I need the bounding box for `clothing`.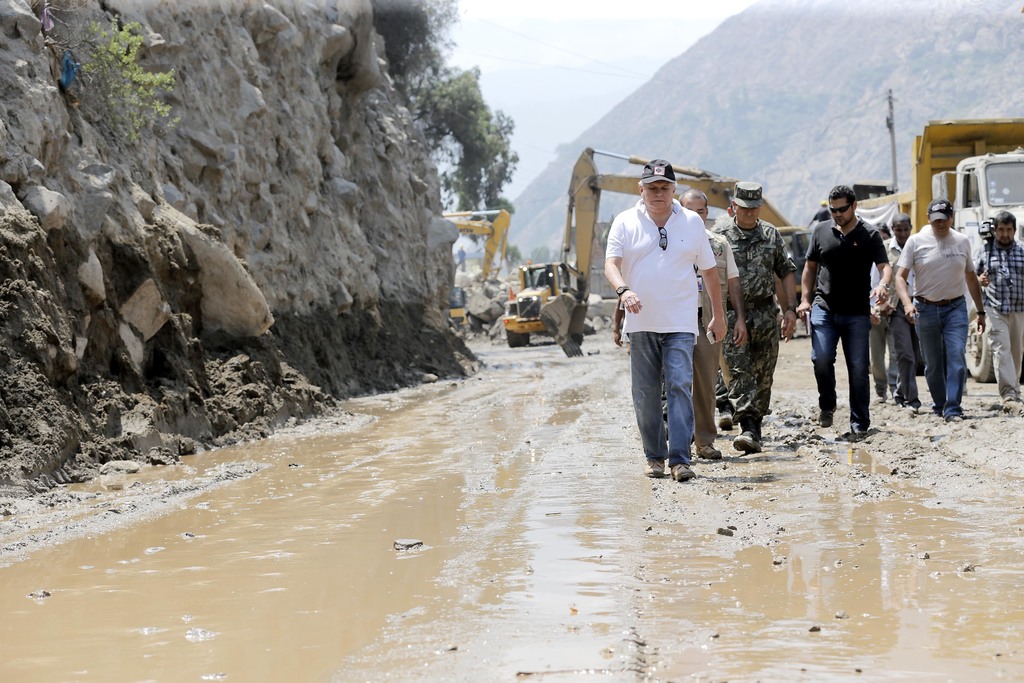
Here it is: 700 229 737 443.
